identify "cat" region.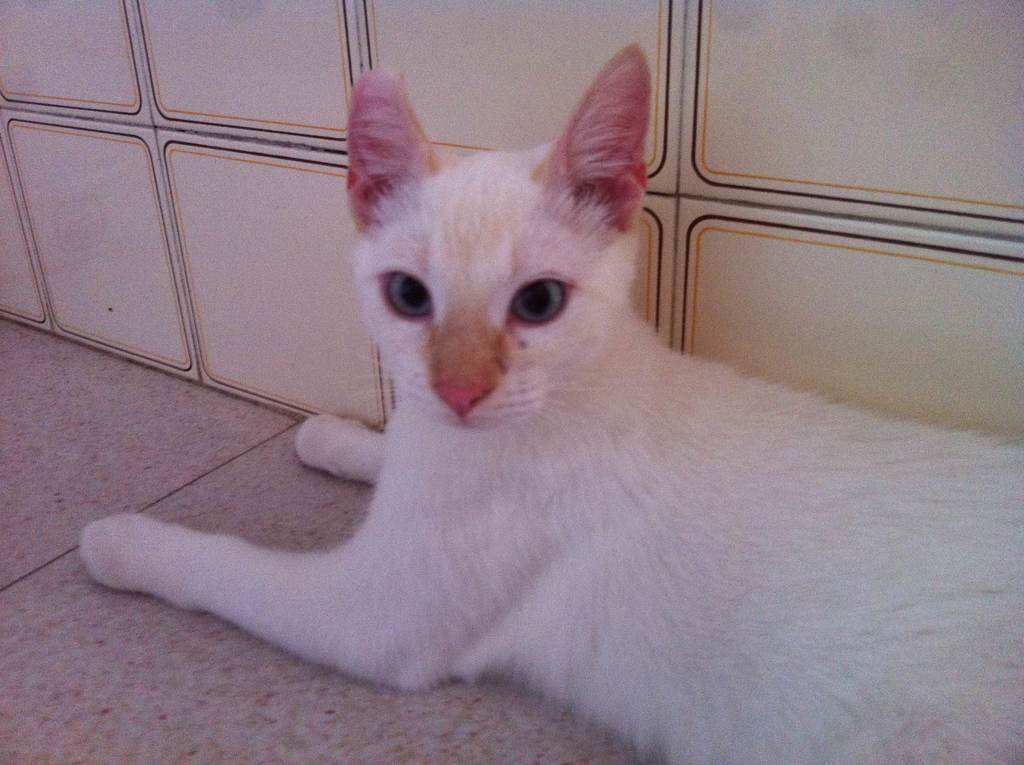
Region: {"left": 77, "top": 40, "right": 1022, "bottom": 764}.
